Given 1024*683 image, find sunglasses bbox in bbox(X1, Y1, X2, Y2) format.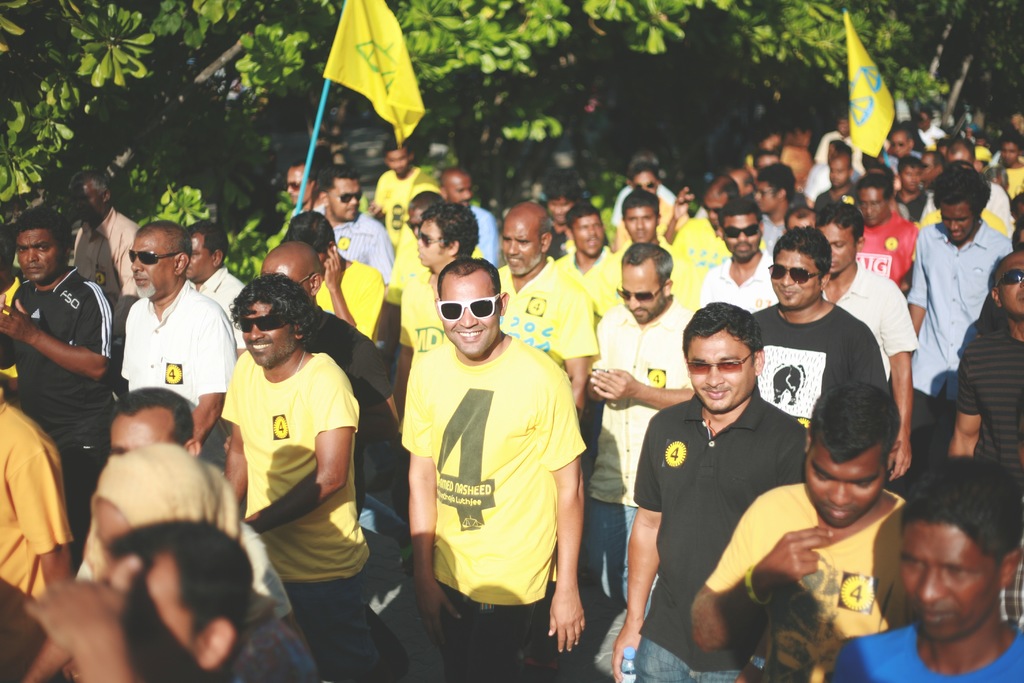
bbox(418, 234, 439, 248).
